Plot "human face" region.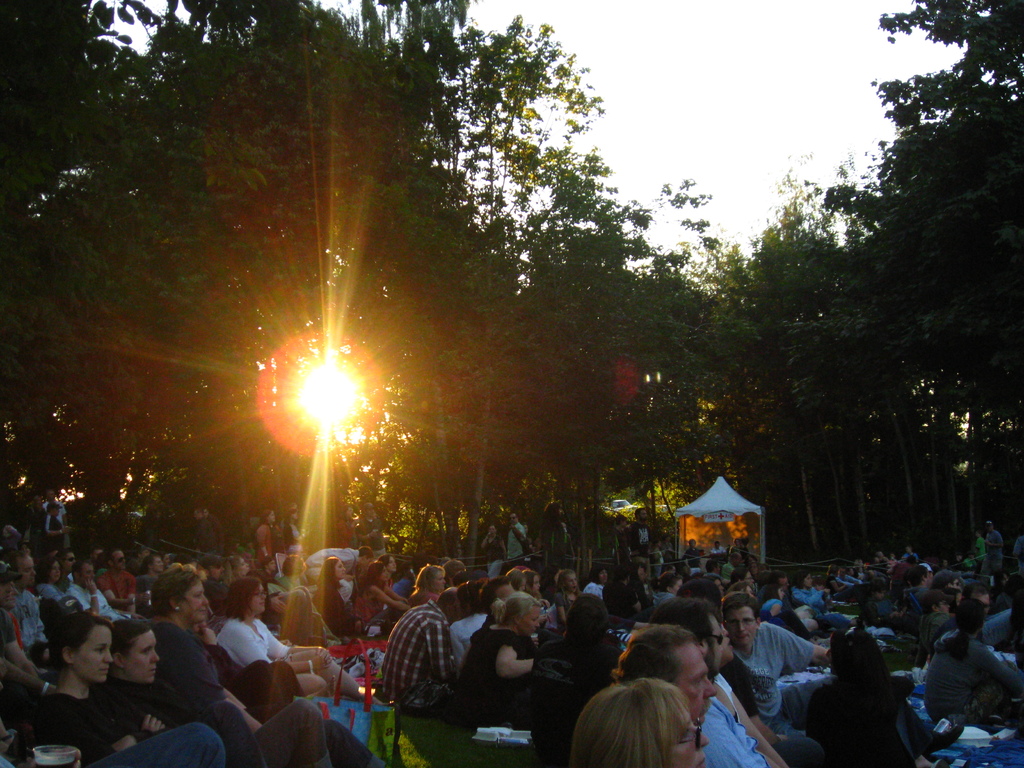
Plotted at (235, 568, 273, 626).
